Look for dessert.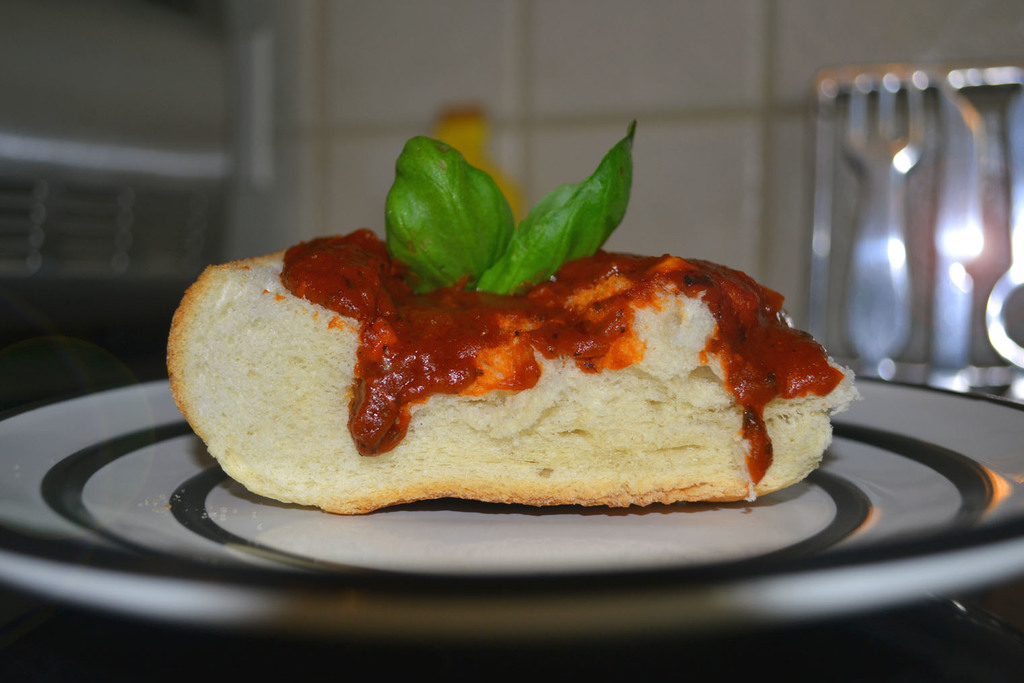
Found: <box>168,112,858,518</box>.
